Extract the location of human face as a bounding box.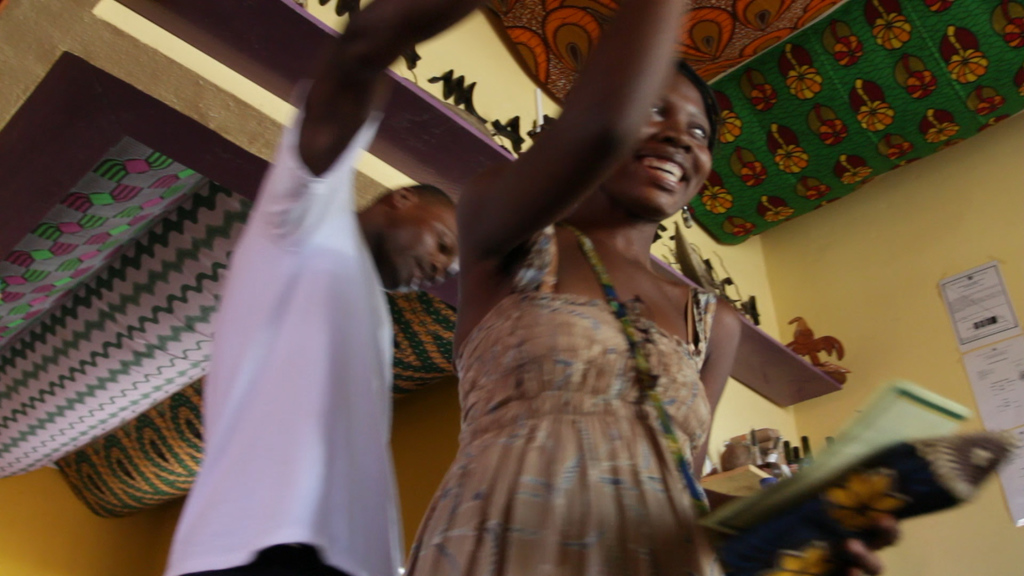
[602, 74, 714, 221].
